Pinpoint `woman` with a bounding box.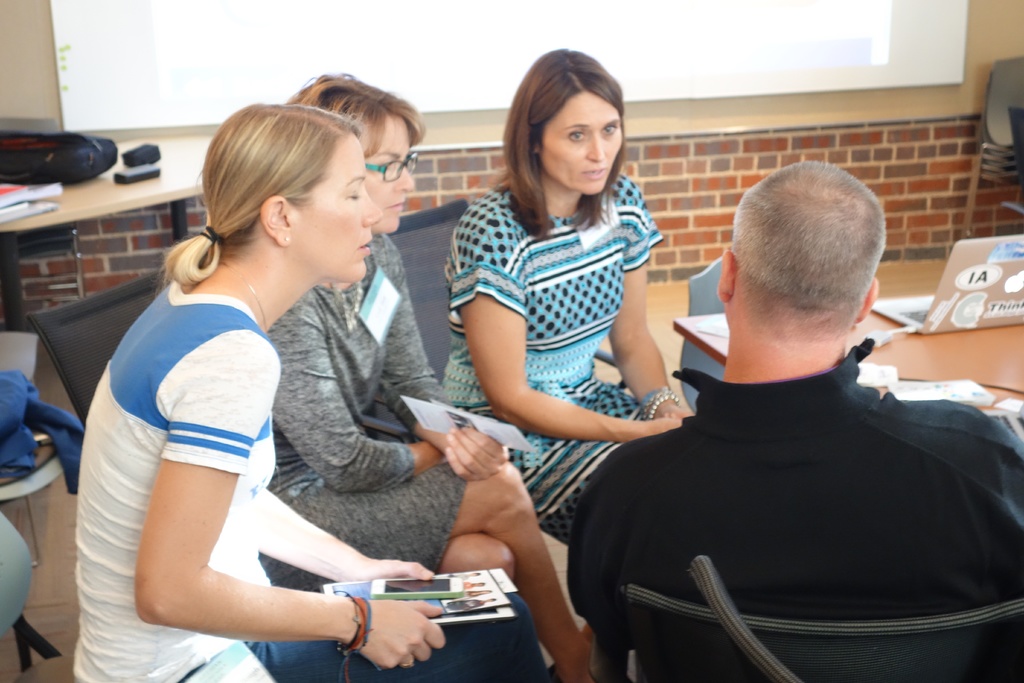
438:53:717:517.
